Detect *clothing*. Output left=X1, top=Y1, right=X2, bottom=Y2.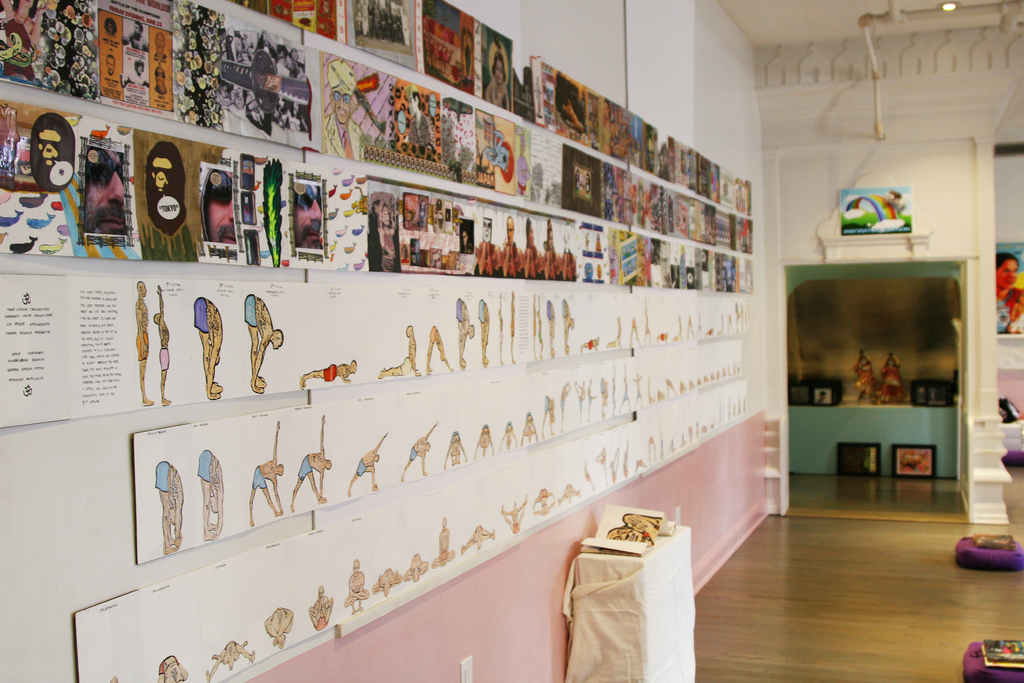
left=452, top=430, right=463, bottom=441.
